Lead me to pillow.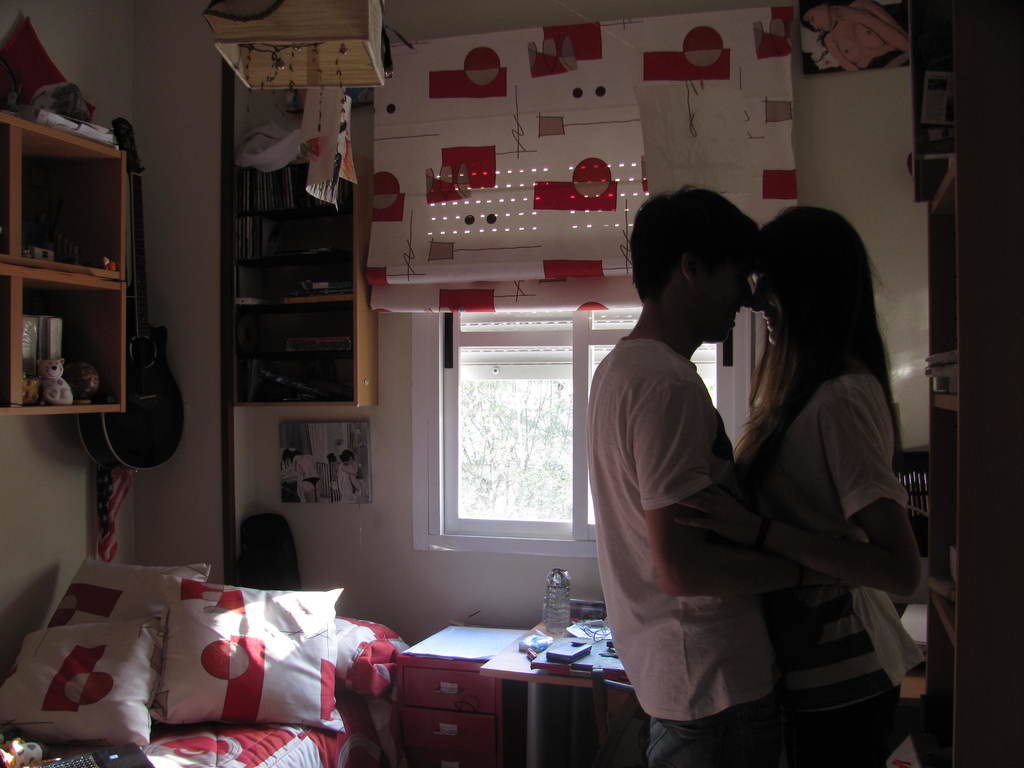
Lead to (129, 591, 360, 749).
